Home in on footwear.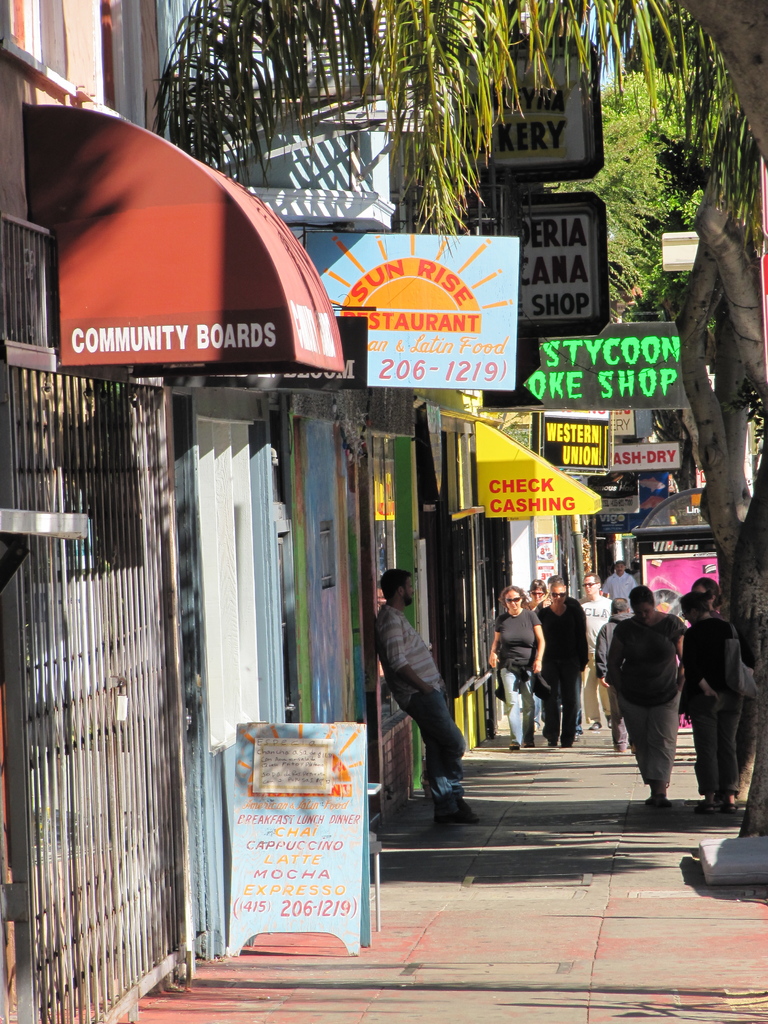
Homed in at bbox=[560, 743, 570, 750].
